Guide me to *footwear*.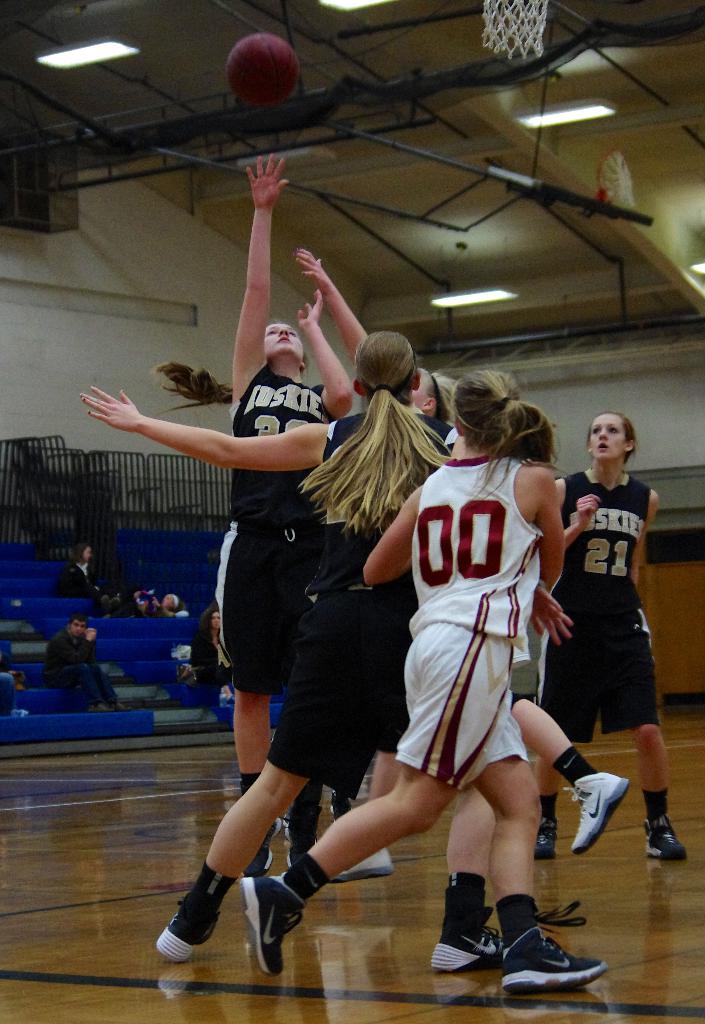
Guidance: (x1=555, y1=771, x2=631, y2=856).
